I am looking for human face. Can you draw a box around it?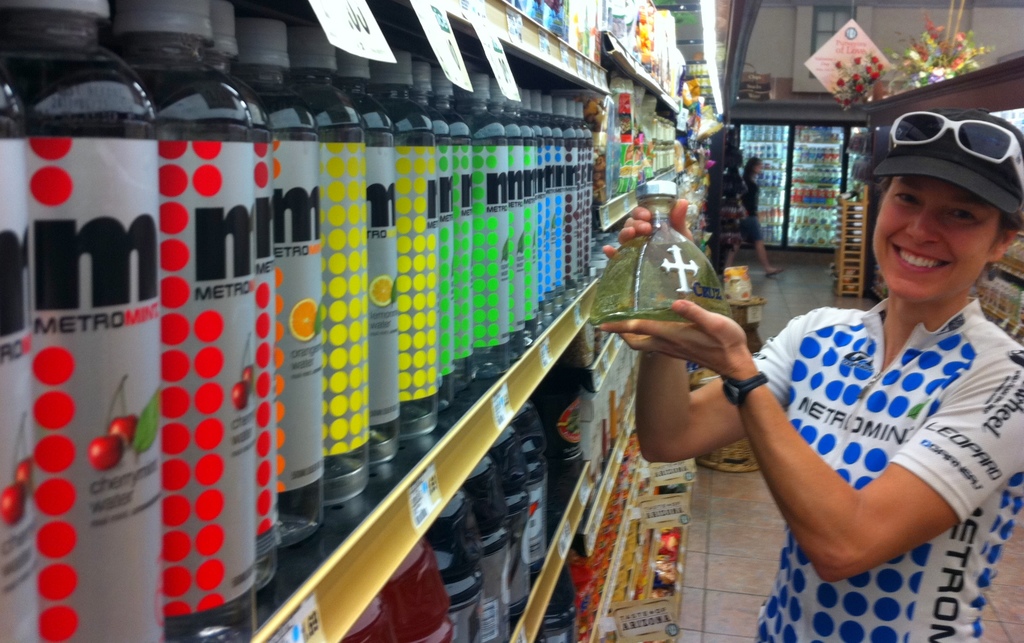
Sure, the bounding box is {"left": 754, "top": 160, "right": 765, "bottom": 177}.
